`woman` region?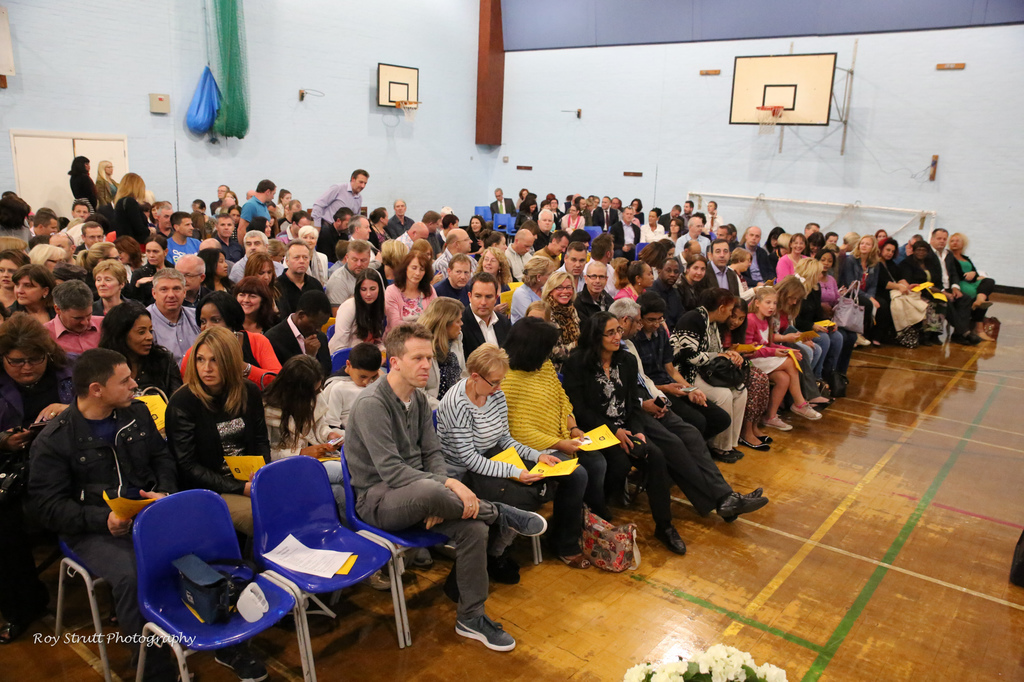
{"x1": 898, "y1": 241, "x2": 957, "y2": 310}
